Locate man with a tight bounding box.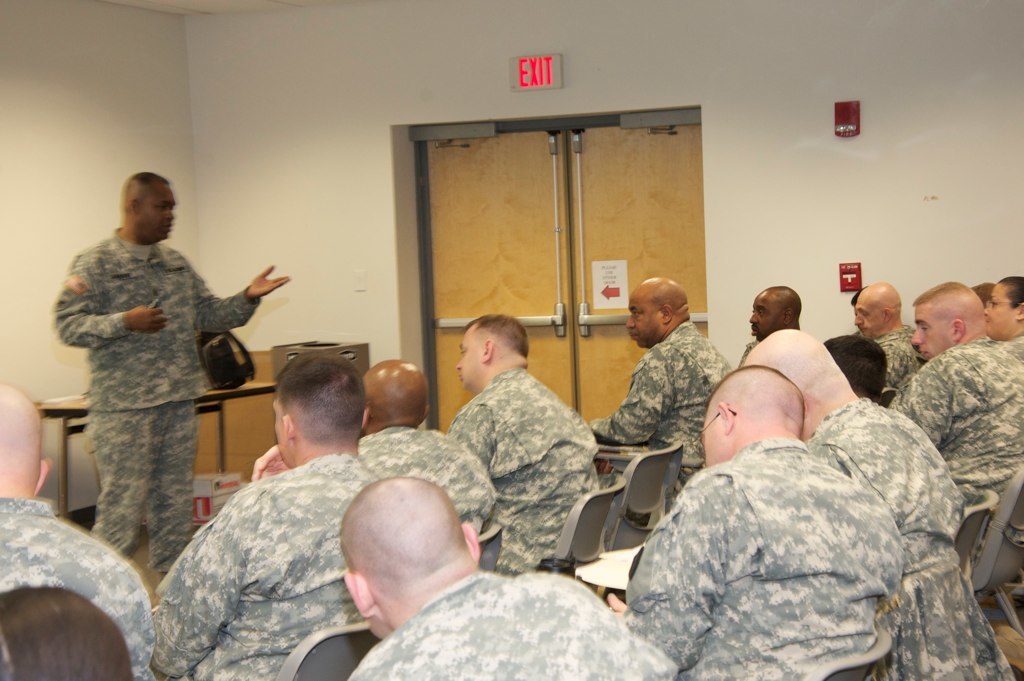
box=[849, 278, 925, 390].
